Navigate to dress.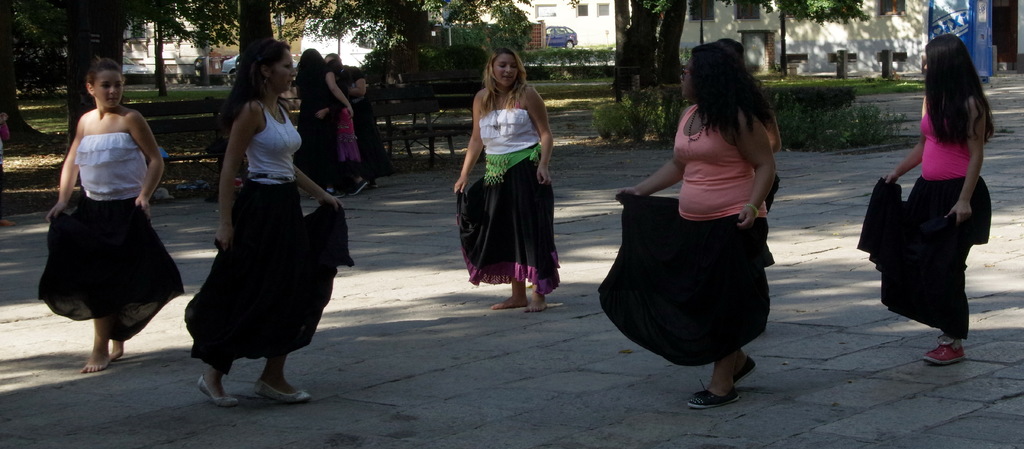
Navigation target: [448, 108, 569, 302].
